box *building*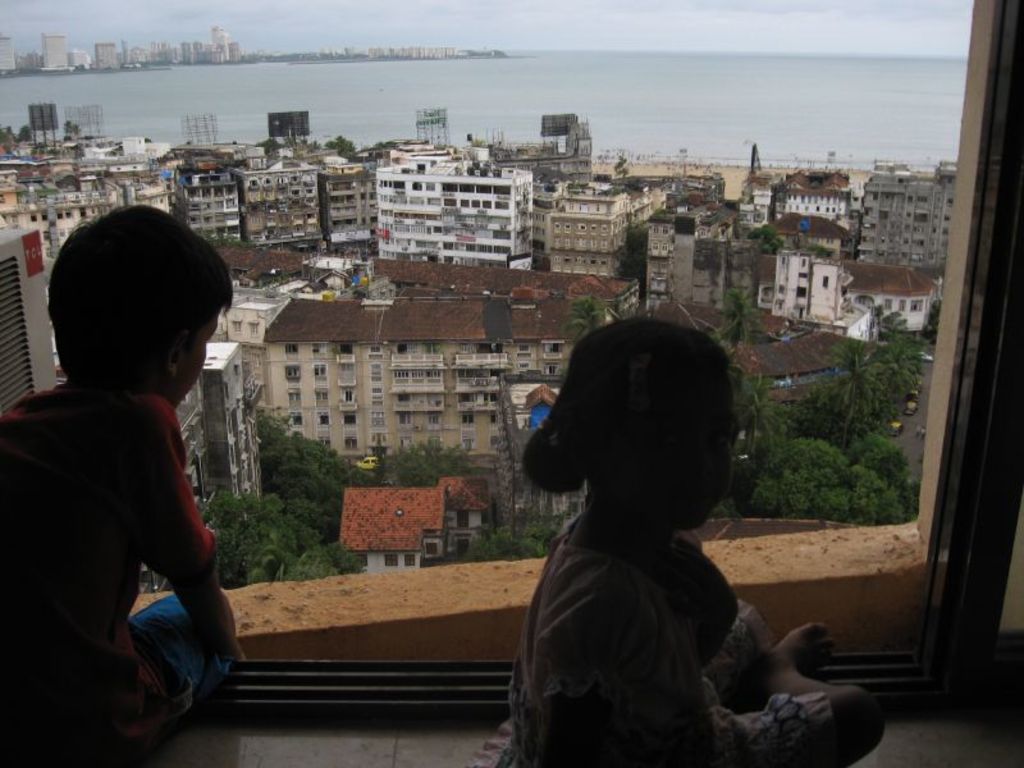
[1,37,18,72]
